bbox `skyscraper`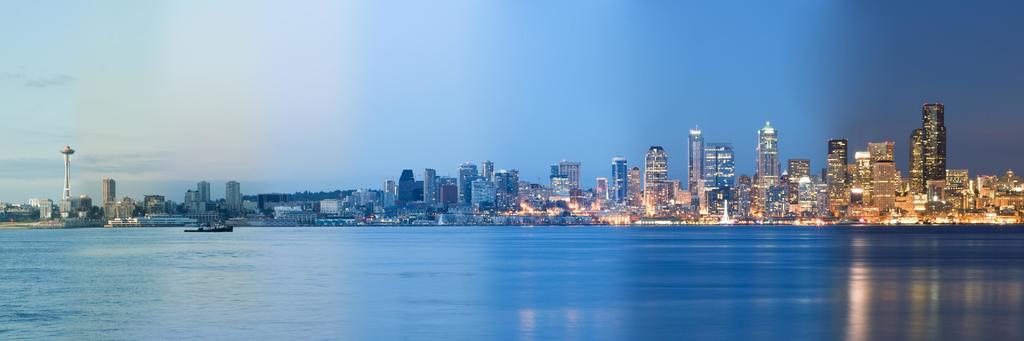
907, 125, 920, 189
